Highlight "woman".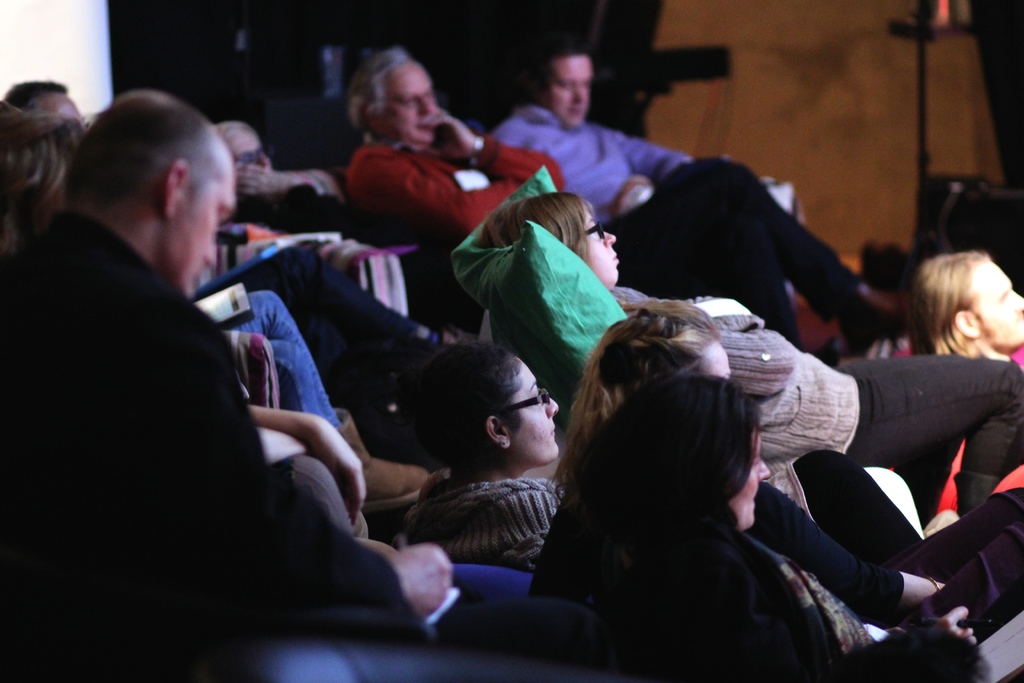
Highlighted region: bbox=[551, 304, 1023, 641].
